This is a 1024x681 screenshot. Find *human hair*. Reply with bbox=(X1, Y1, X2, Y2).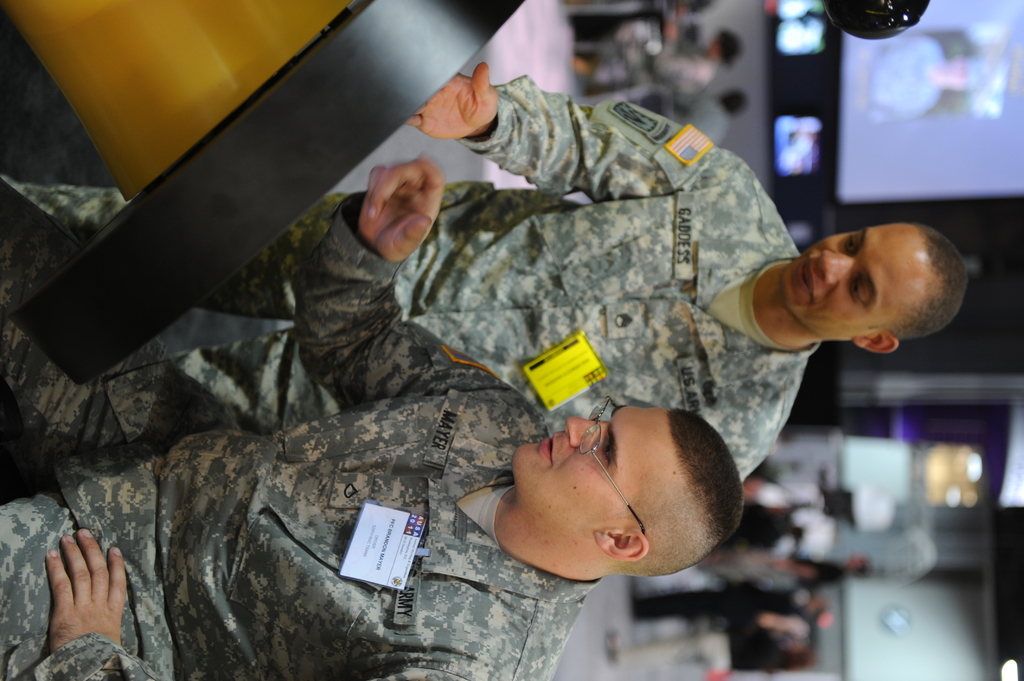
bbox=(900, 223, 972, 342).
